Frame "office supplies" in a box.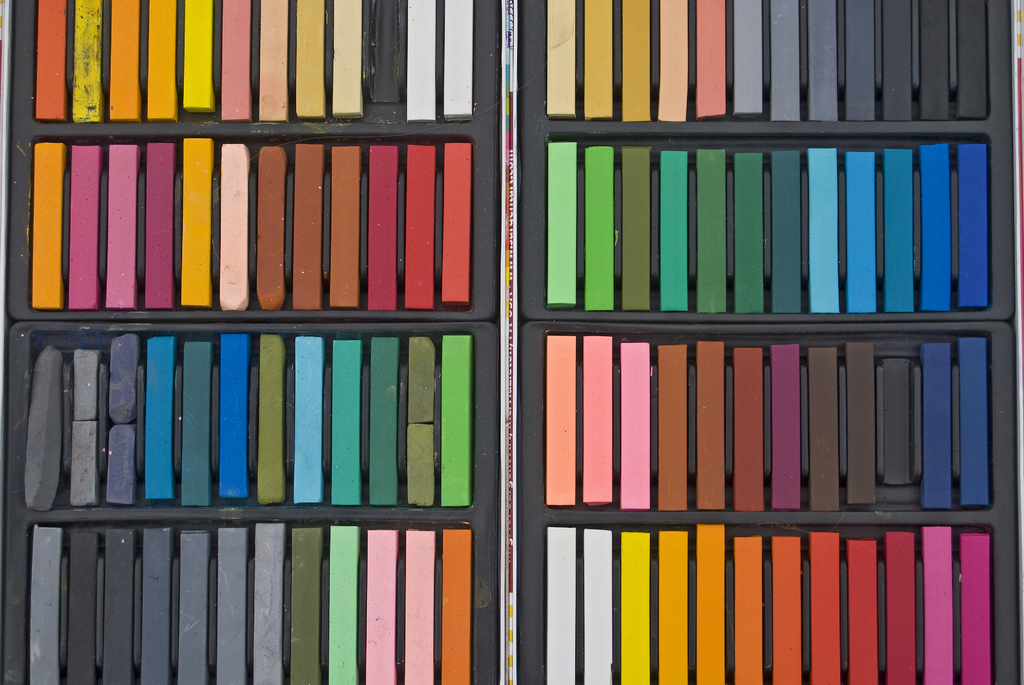
(x1=884, y1=152, x2=922, y2=313).
